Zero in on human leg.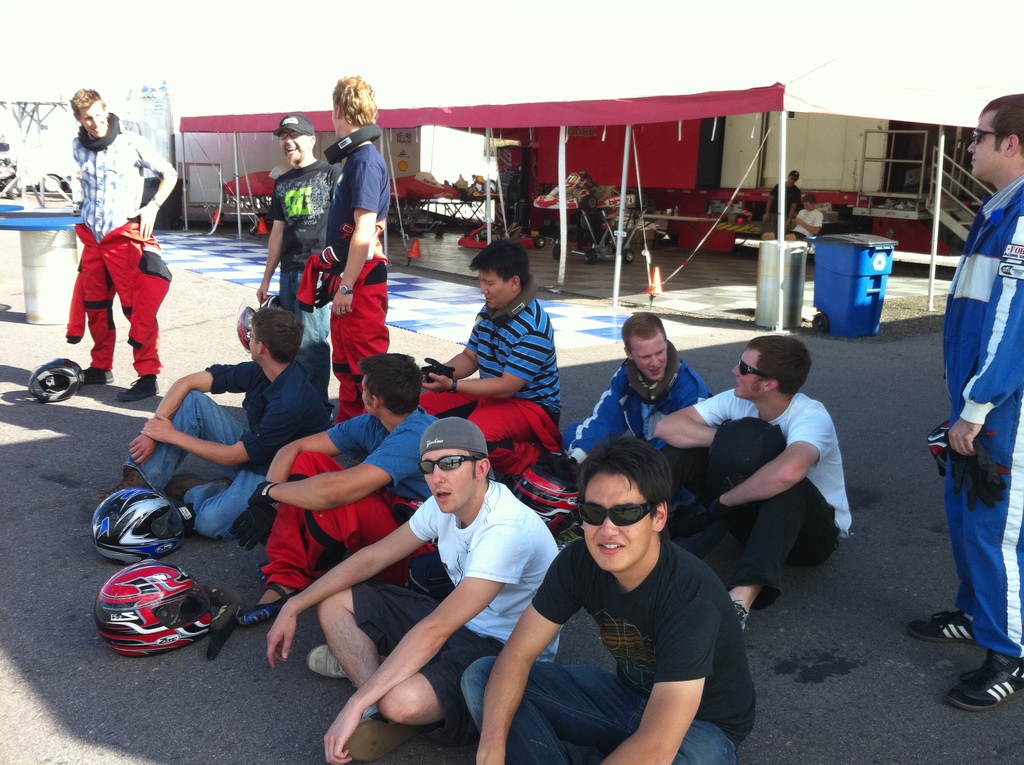
Zeroed in: BBox(458, 660, 639, 764).
